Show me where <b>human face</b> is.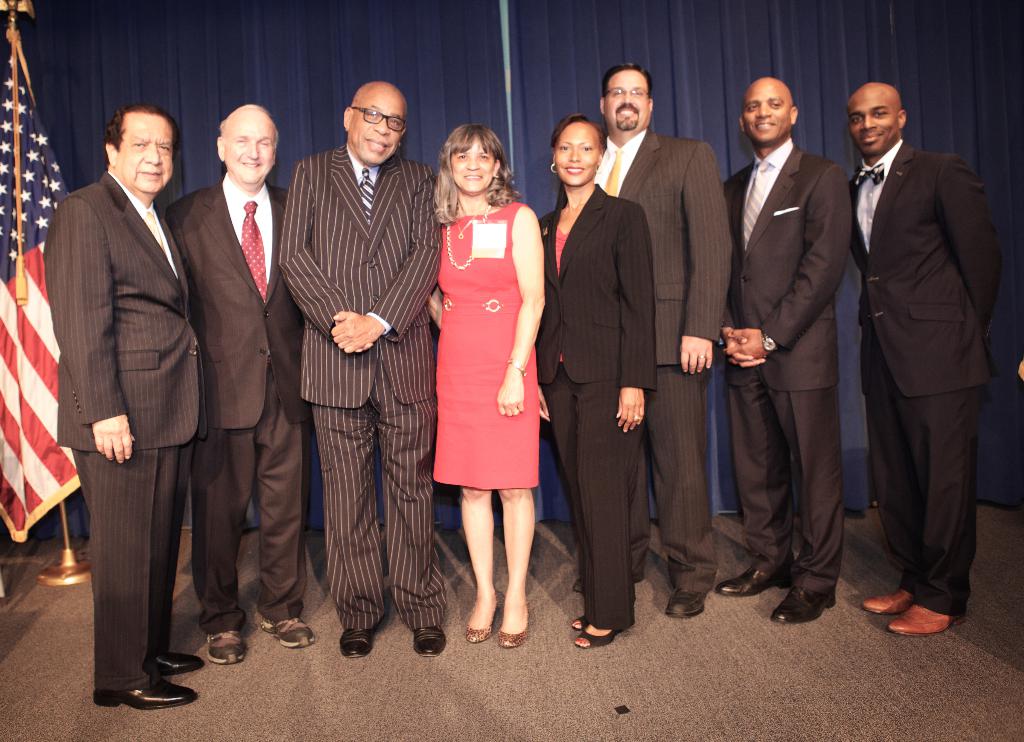
<b>human face</b> is at region(116, 119, 173, 194).
